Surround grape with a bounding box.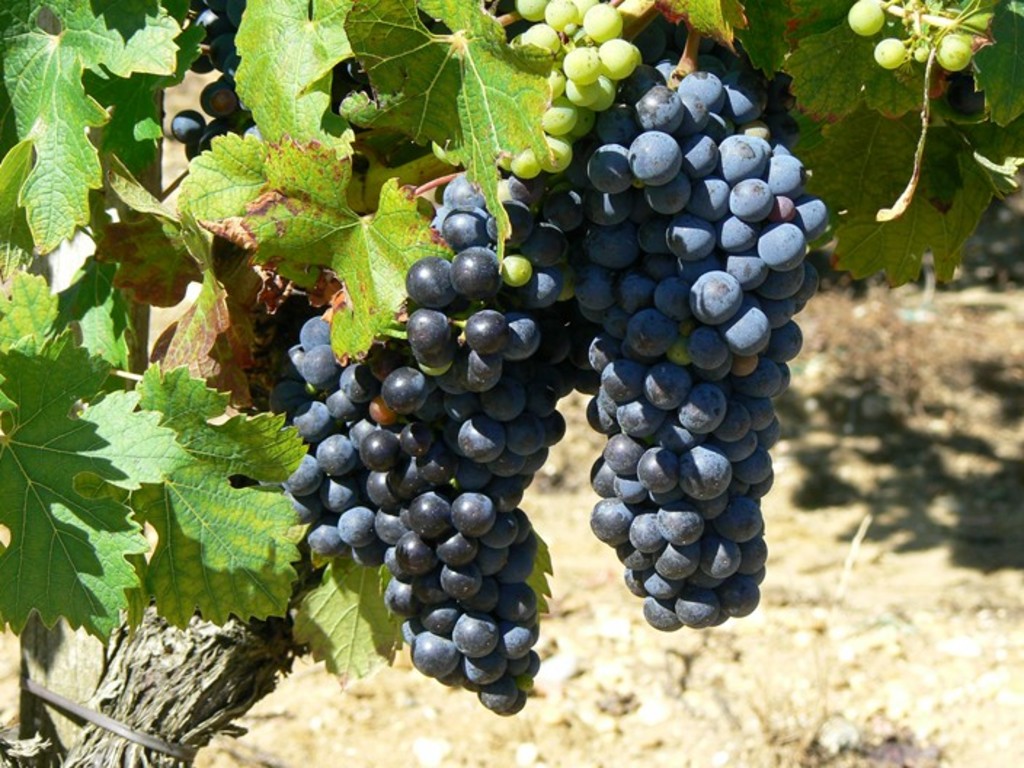
bbox=(876, 38, 905, 64).
